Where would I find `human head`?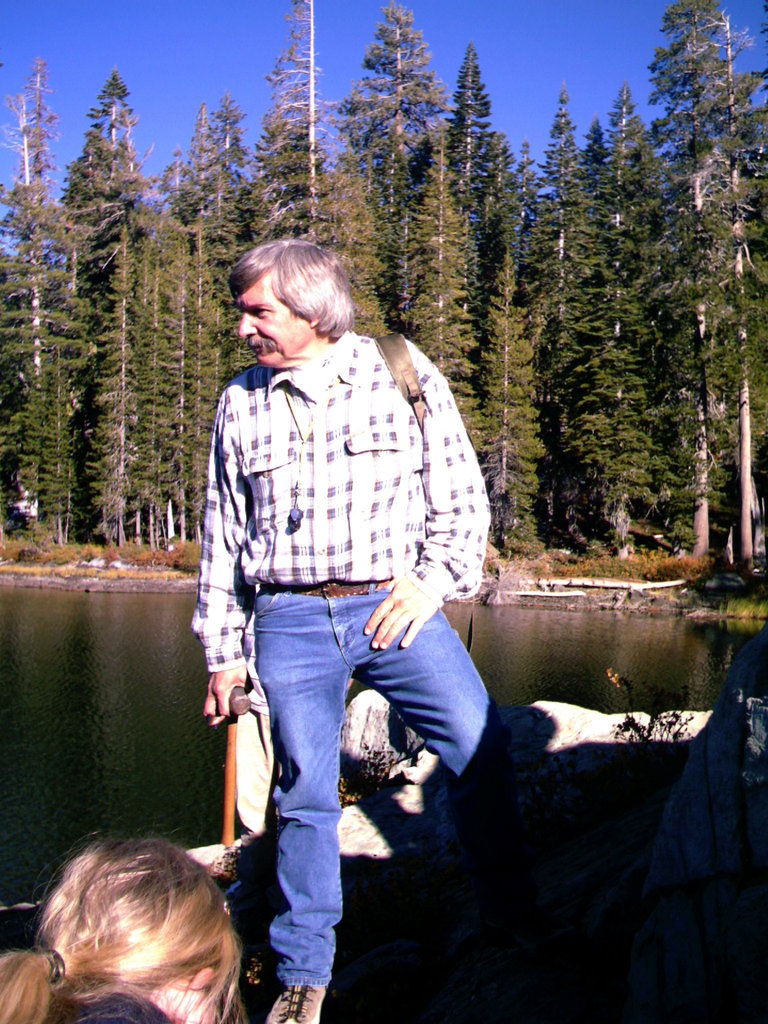
At (225,232,360,369).
